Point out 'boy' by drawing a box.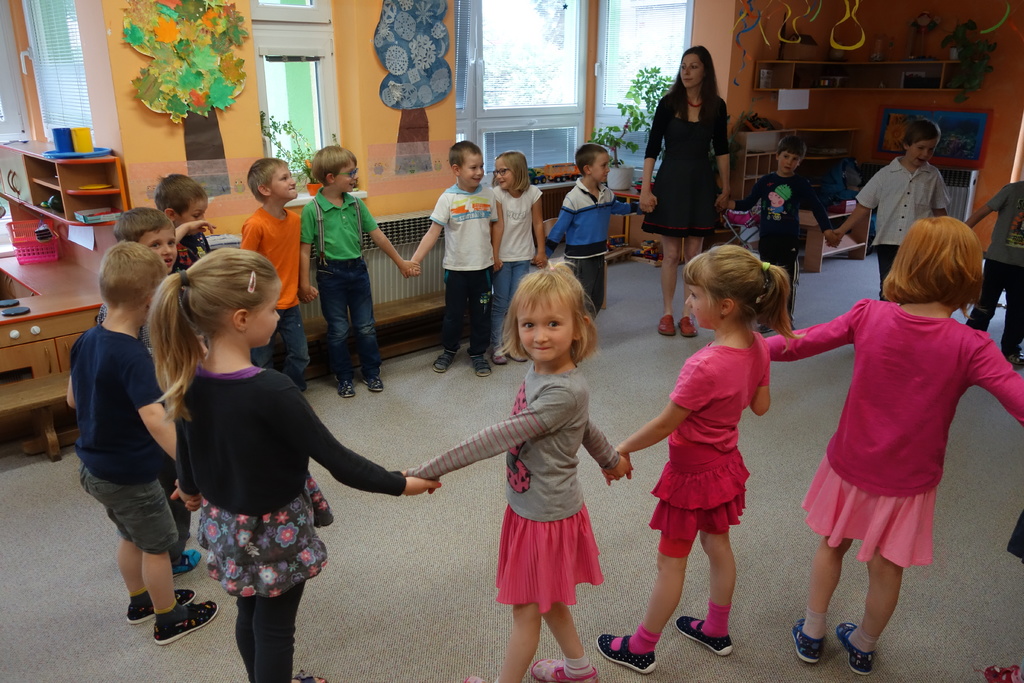
box(242, 160, 317, 389).
